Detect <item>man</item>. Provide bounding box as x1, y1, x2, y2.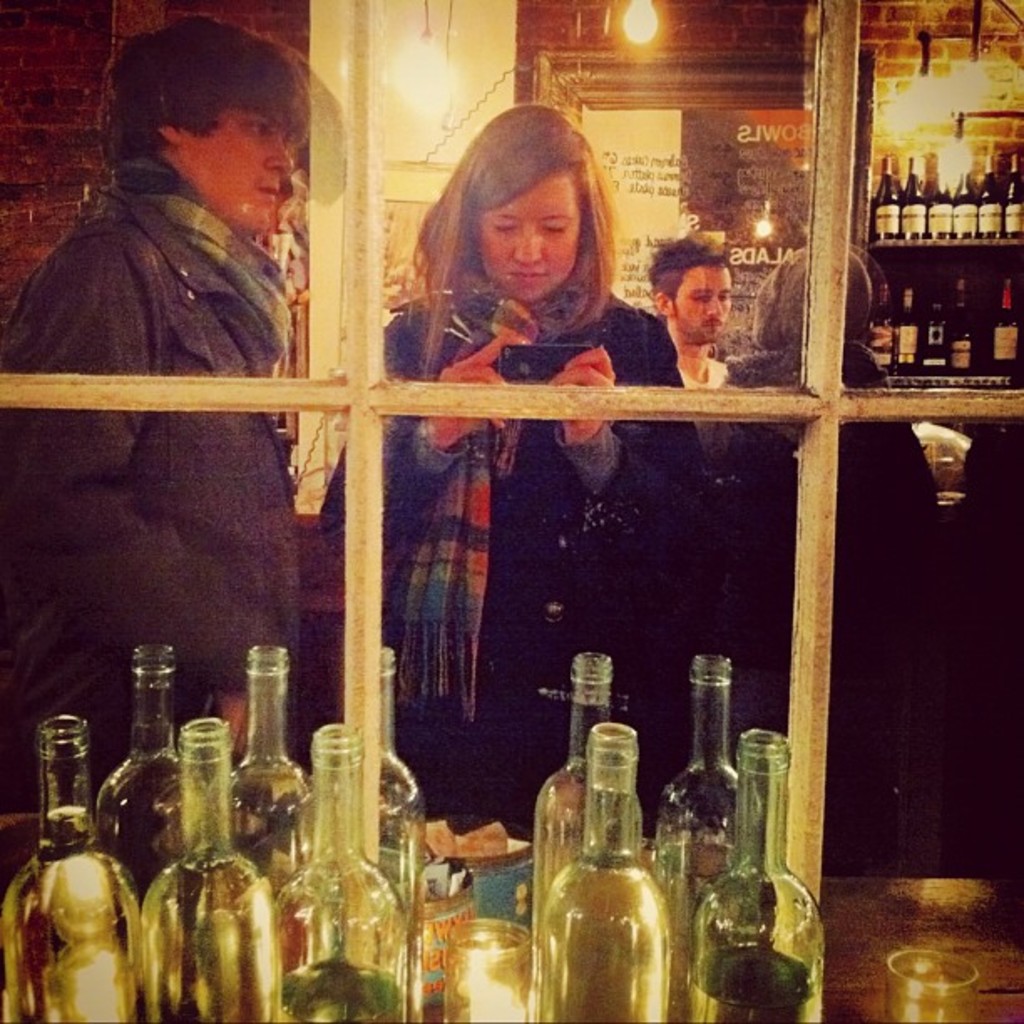
22, 49, 361, 693.
